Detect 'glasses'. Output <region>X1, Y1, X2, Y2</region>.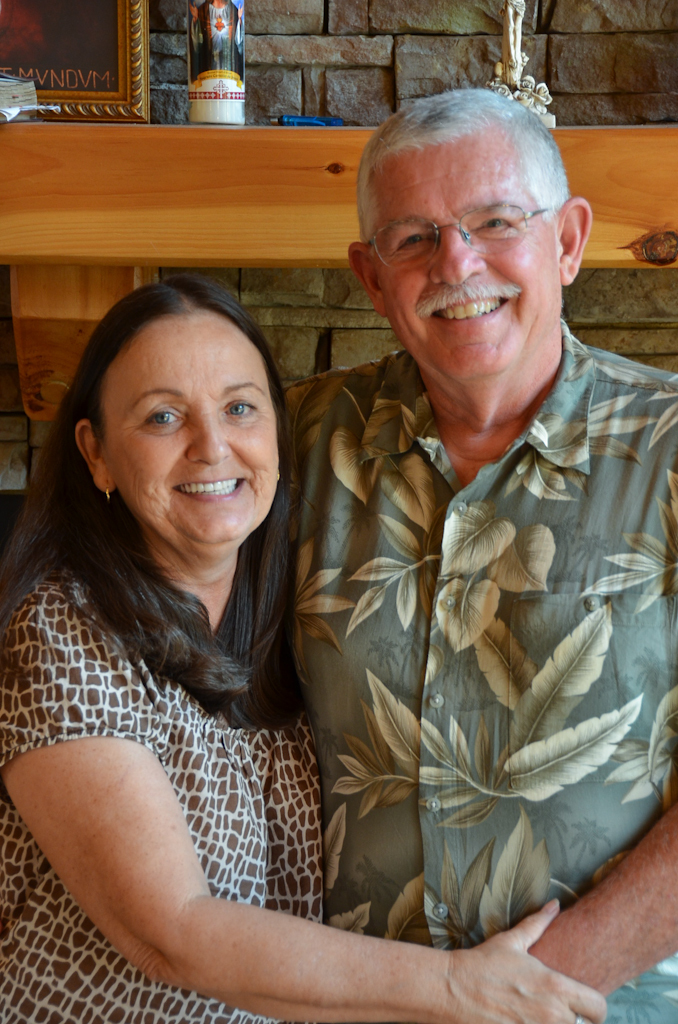
<region>363, 206, 554, 268</region>.
